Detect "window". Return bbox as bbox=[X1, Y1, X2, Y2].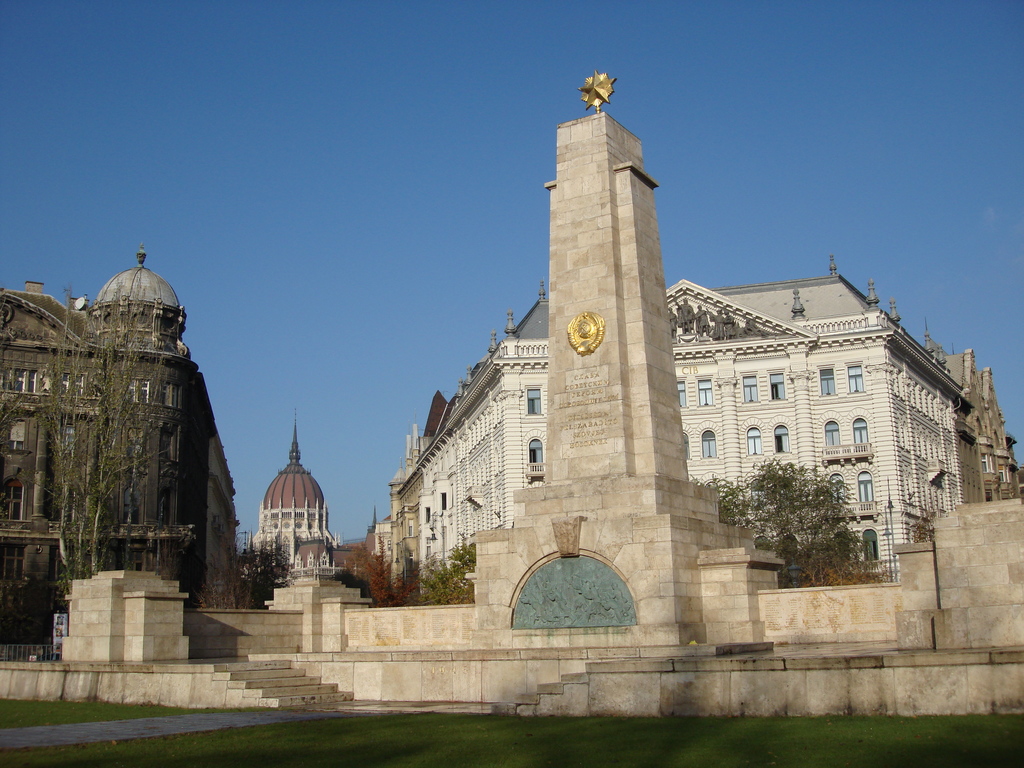
bbox=[744, 420, 764, 454].
